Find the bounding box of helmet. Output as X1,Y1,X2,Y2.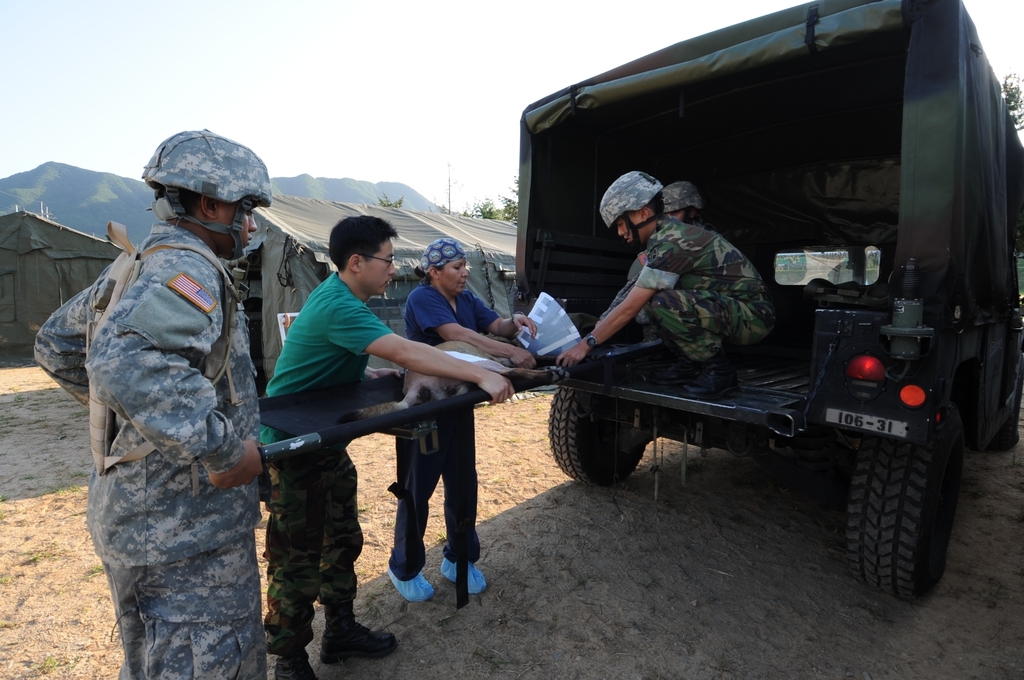
143,132,269,257.
